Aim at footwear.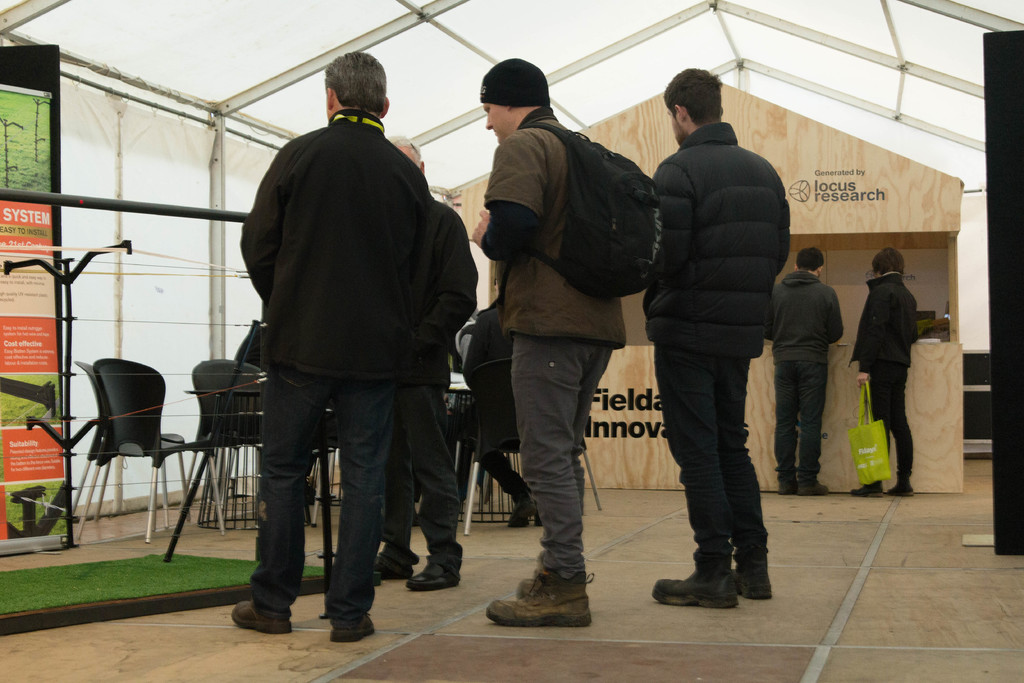
Aimed at 727,548,772,599.
